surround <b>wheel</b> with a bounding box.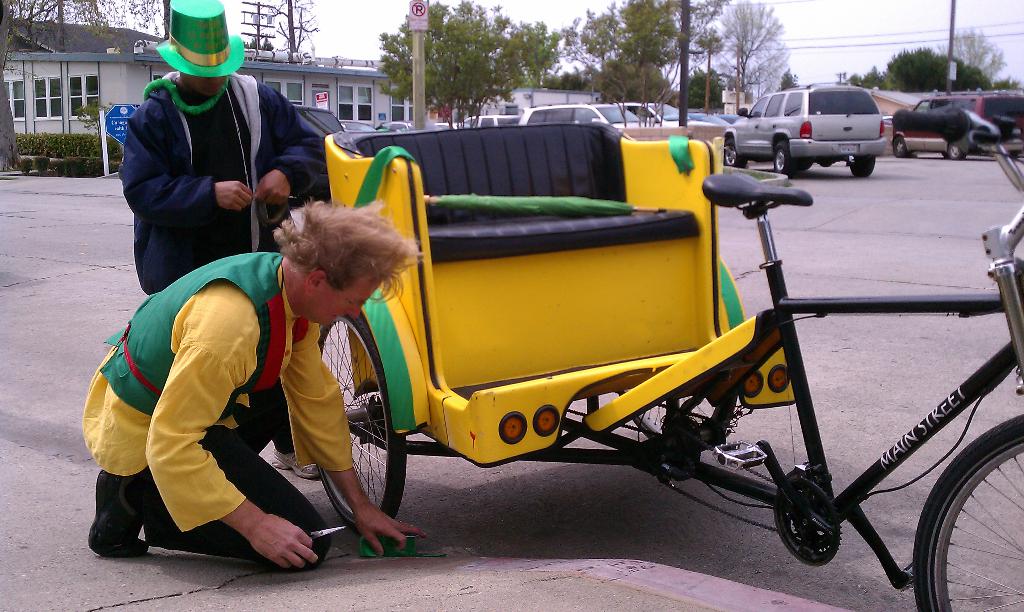
pyautogui.locateOnScreen(772, 140, 804, 177).
